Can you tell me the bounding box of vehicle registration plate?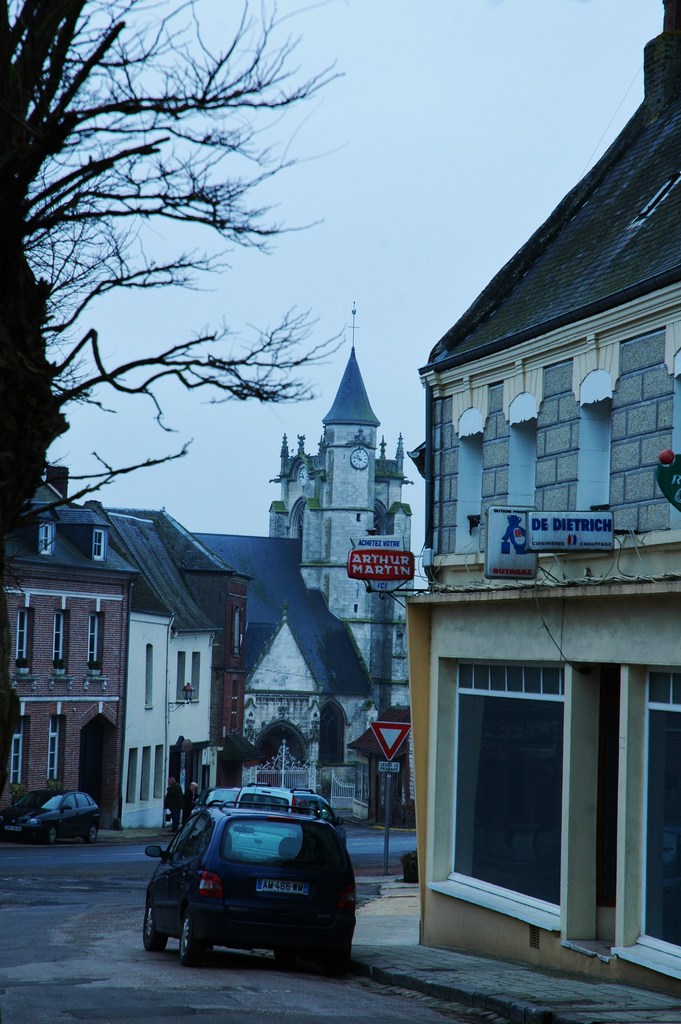
crop(254, 883, 310, 897).
